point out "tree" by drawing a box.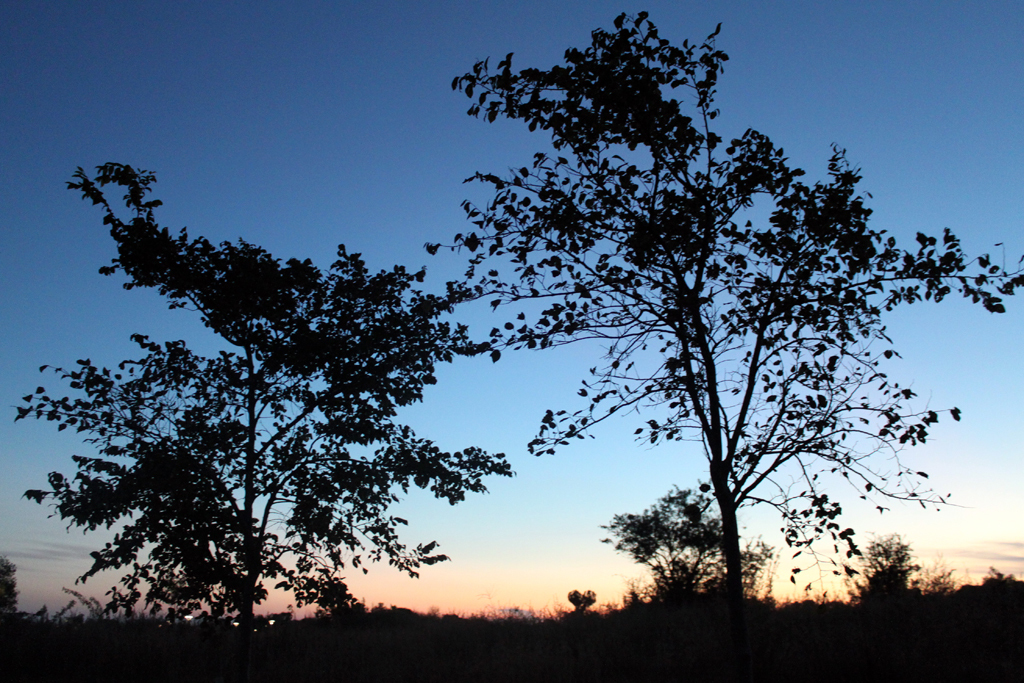
bbox=[328, 23, 989, 652].
